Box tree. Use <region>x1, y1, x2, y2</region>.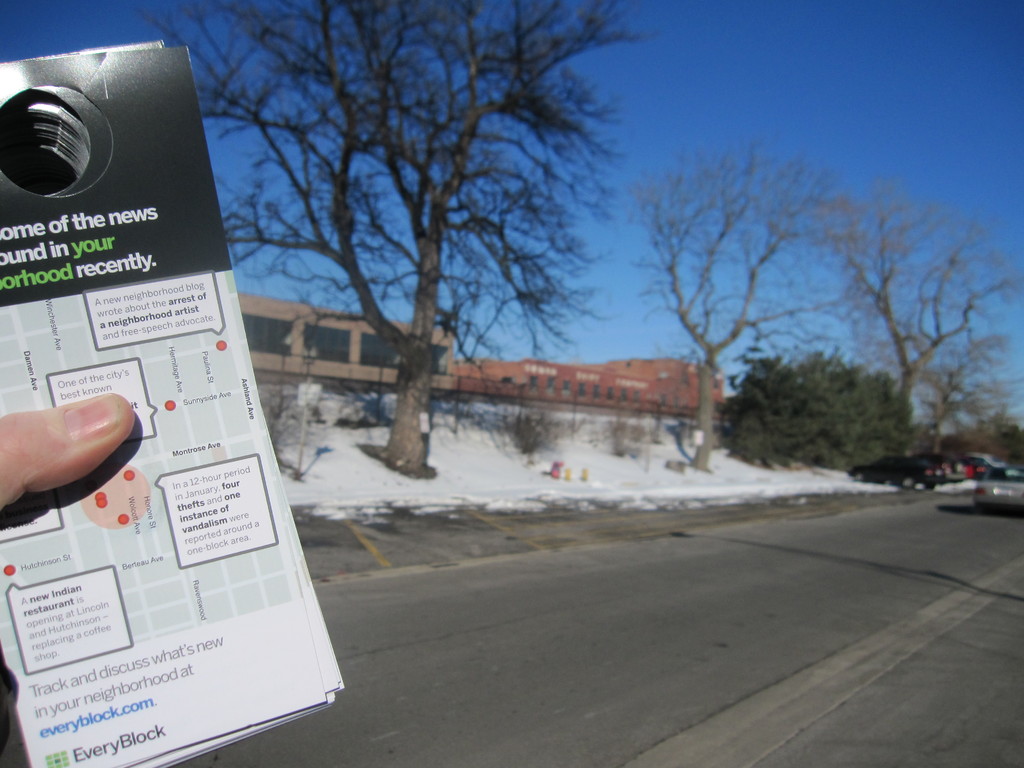
<region>837, 197, 1023, 490</region>.
